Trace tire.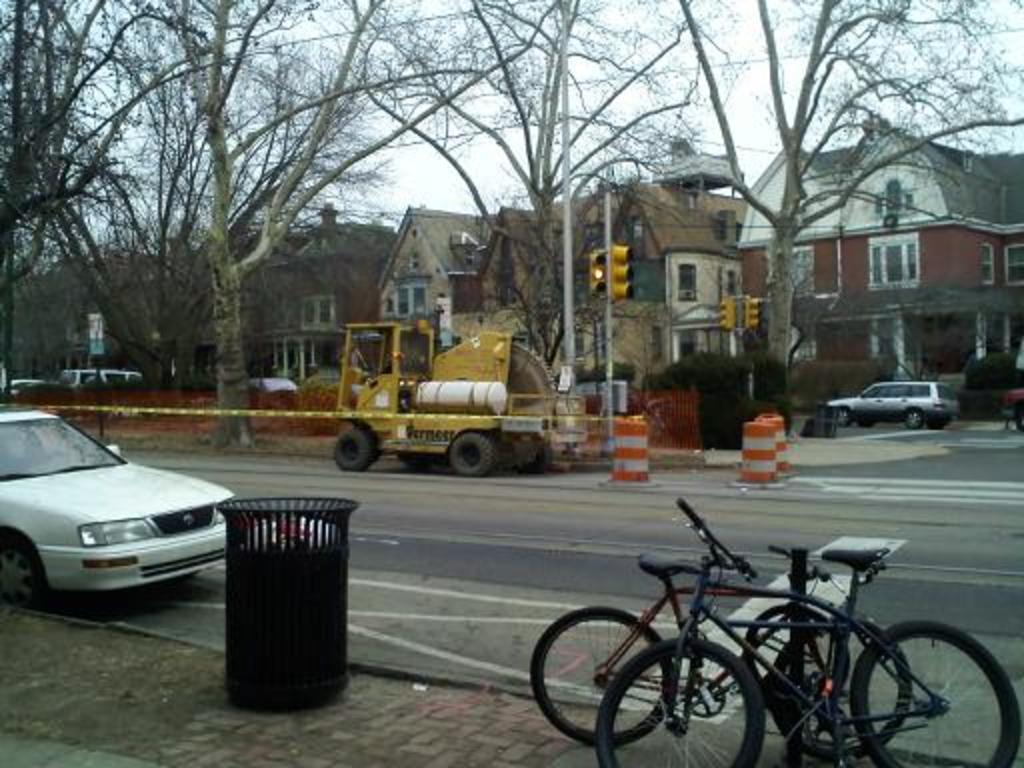
Traced to bbox=(772, 606, 910, 758).
